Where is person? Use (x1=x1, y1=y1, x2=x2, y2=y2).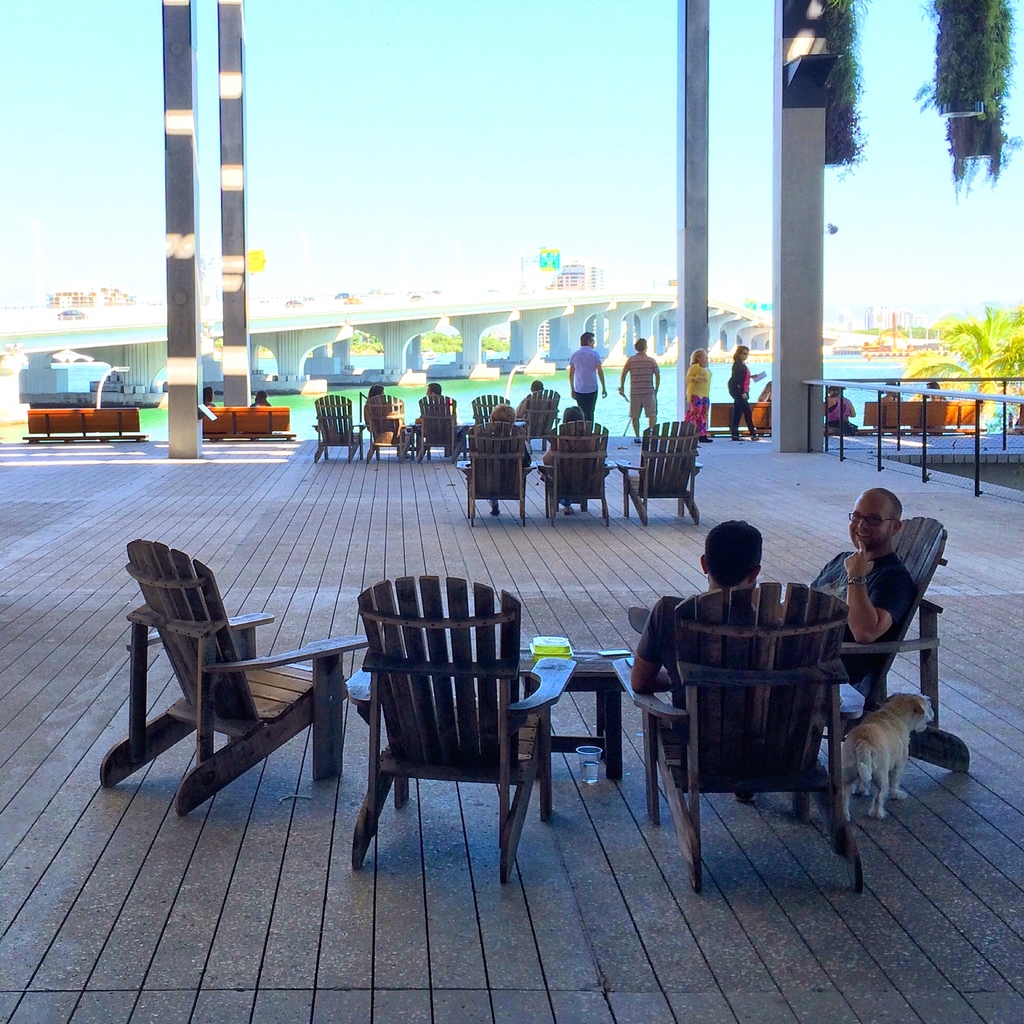
(x1=515, y1=378, x2=552, y2=417).
